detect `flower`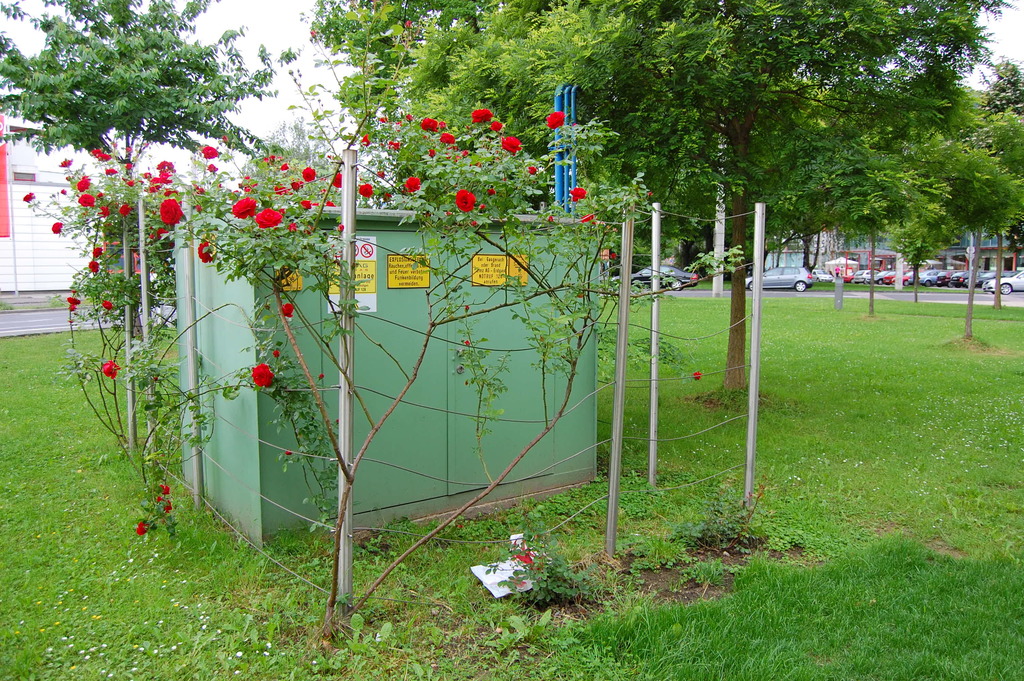
rect(101, 361, 120, 375)
